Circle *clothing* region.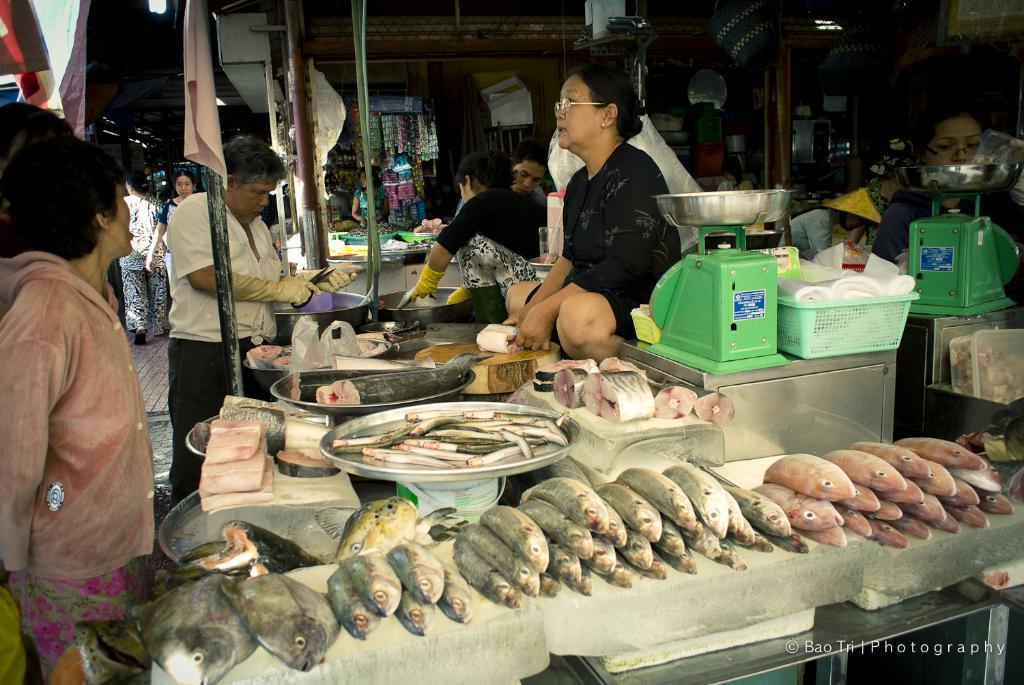
Region: [left=524, top=128, right=678, bottom=369].
